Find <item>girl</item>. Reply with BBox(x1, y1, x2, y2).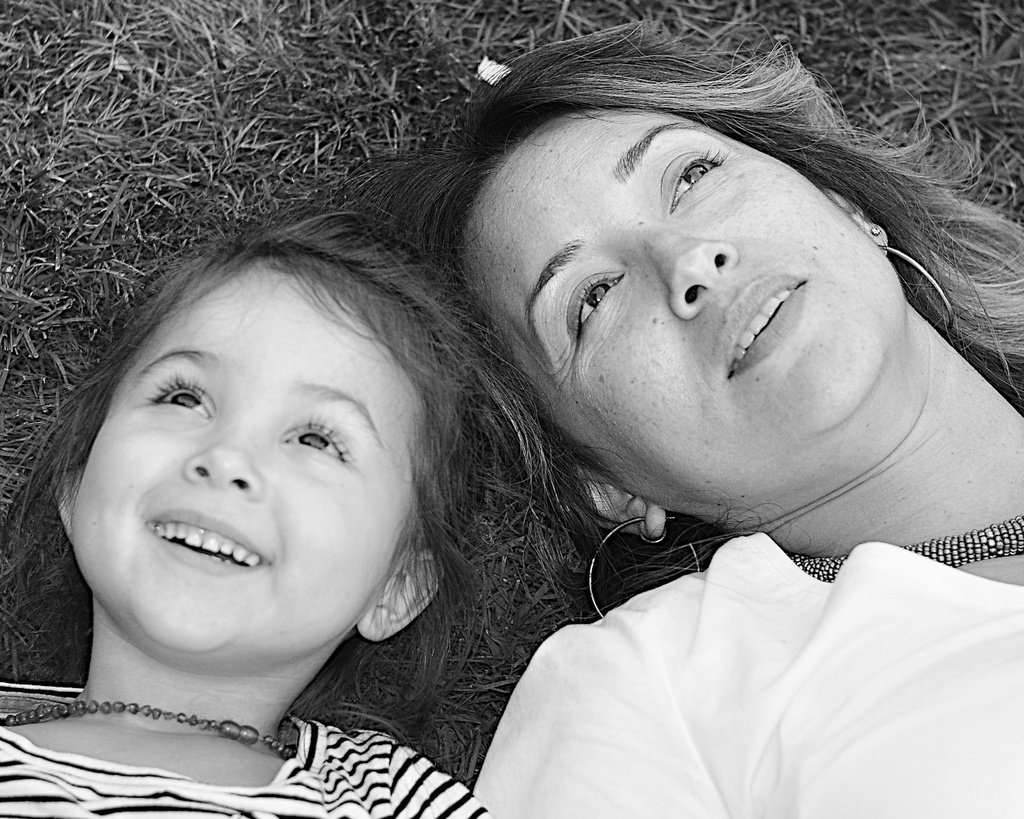
BBox(0, 209, 488, 818).
